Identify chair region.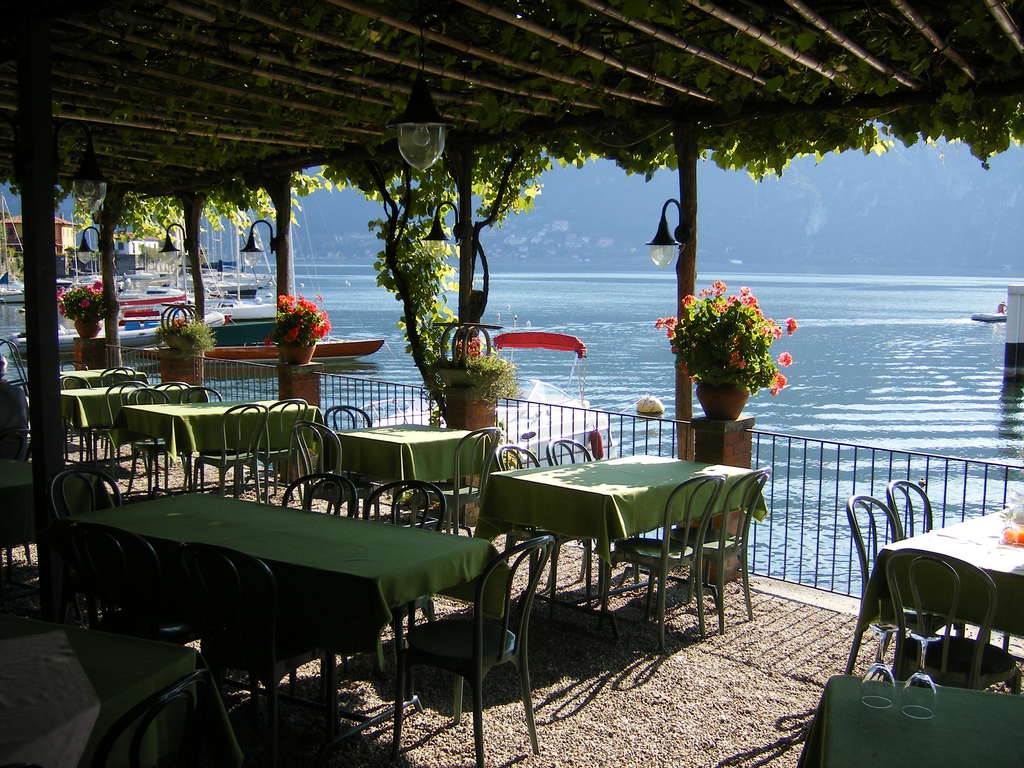
Region: Rect(80, 380, 147, 480).
